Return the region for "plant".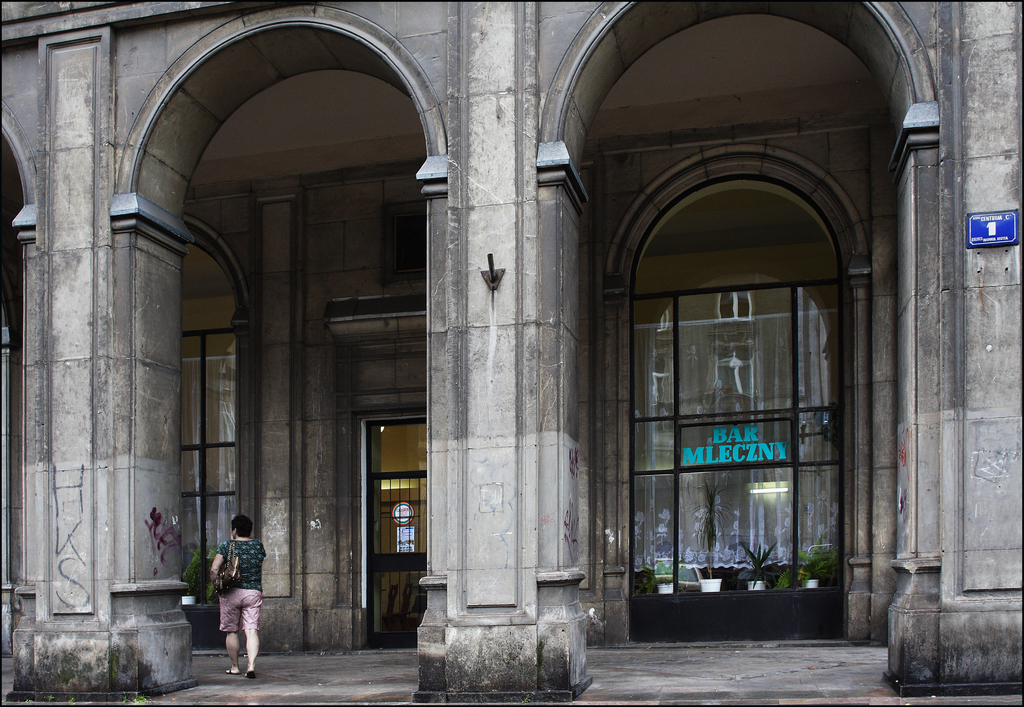
BBox(125, 684, 151, 704).
